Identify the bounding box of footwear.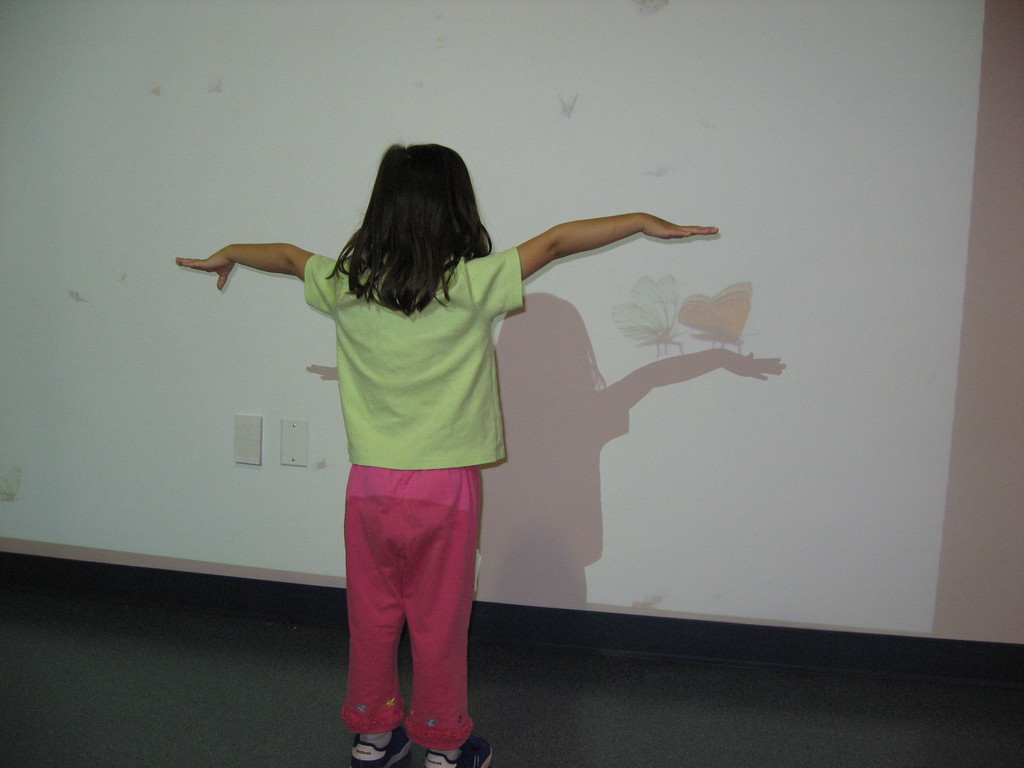
box=[424, 737, 494, 767].
